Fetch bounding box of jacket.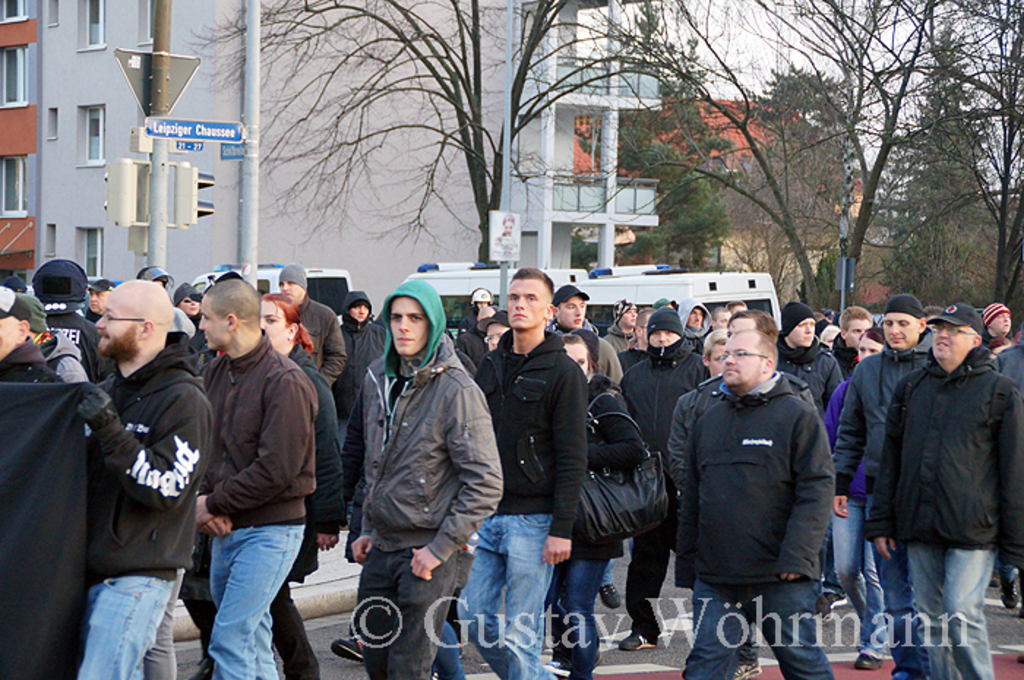
Bbox: BBox(682, 374, 841, 585).
